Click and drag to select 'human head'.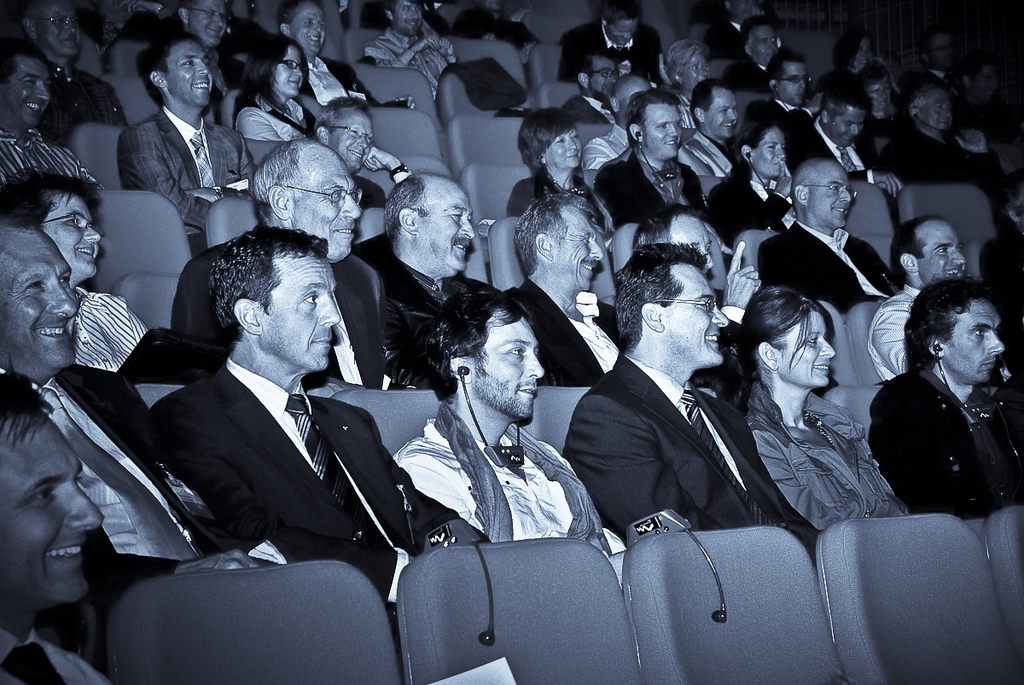
Selection: 385/0/426/37.
